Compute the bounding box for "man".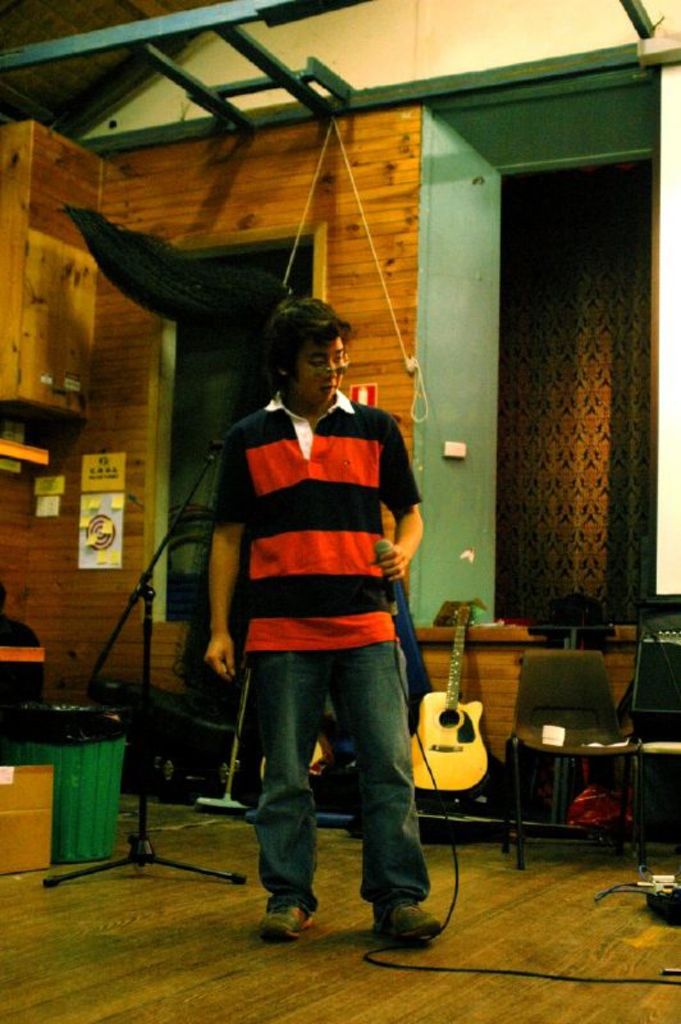
[x1=174, y1=284, x2=438, y2=951].
